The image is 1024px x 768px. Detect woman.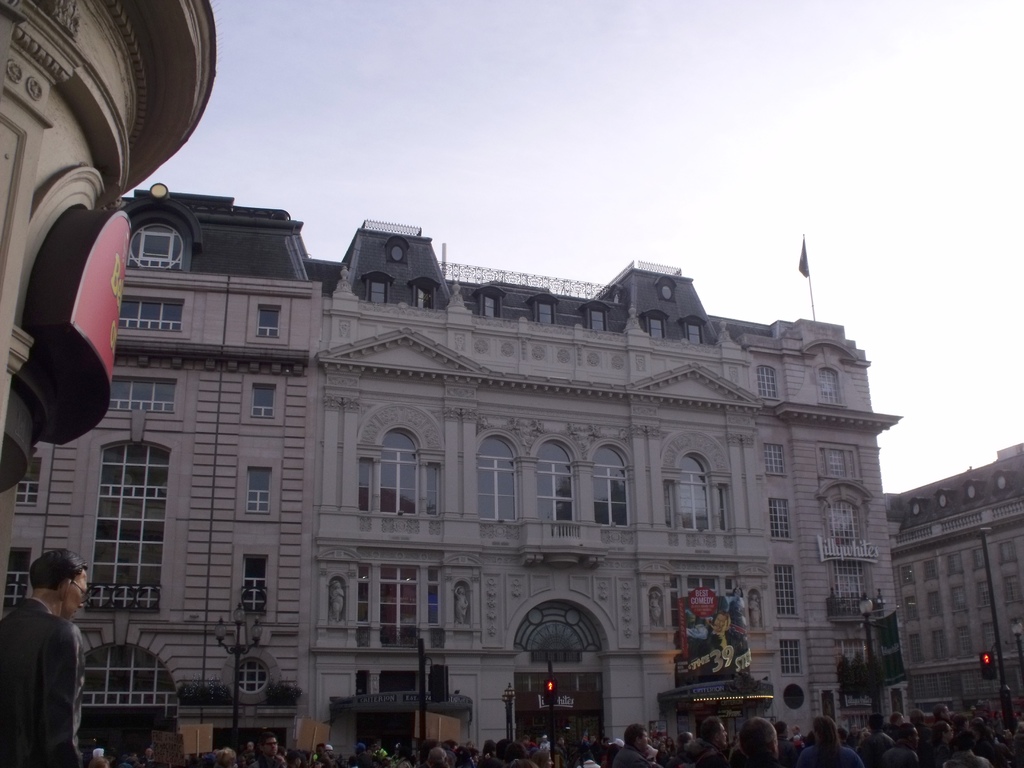
Detection: <bbox>461, 742, 474, 755</bbox>.
